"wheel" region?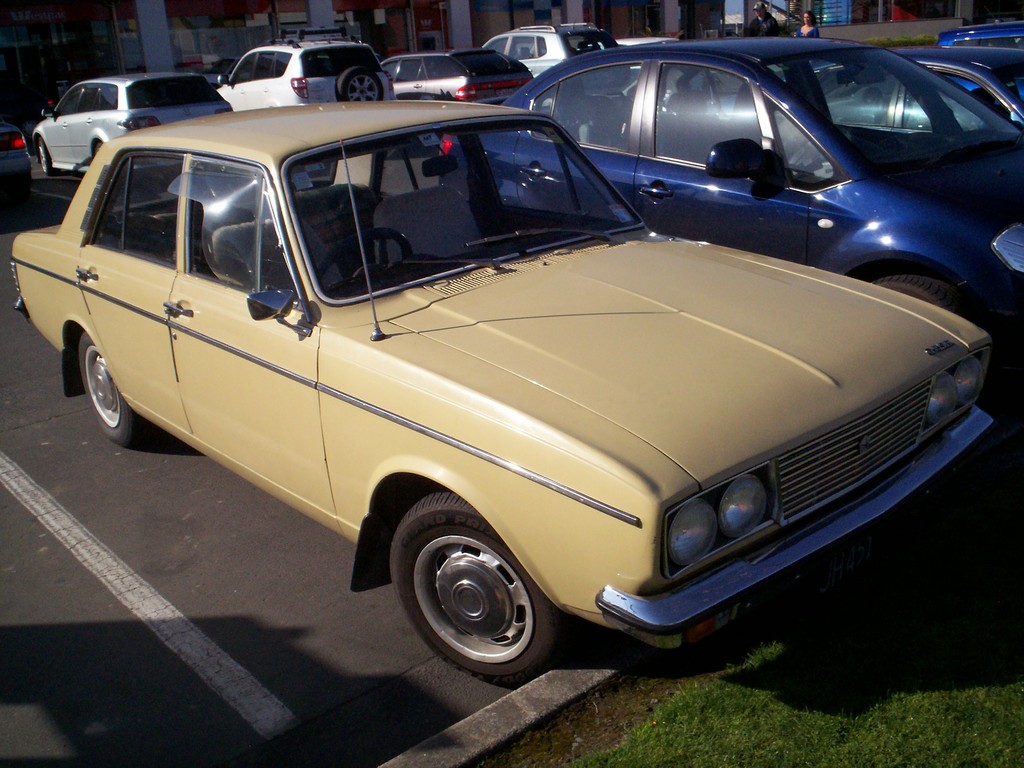
324,228,408,292
